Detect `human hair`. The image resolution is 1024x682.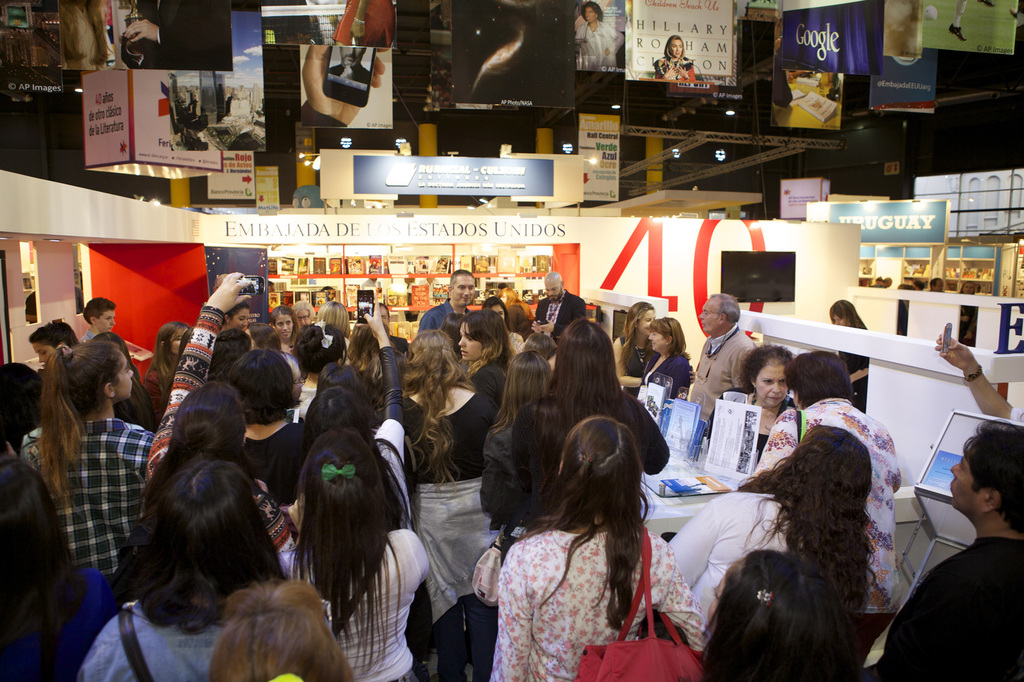
(left=147, top=320, right=189, bottom=379).
